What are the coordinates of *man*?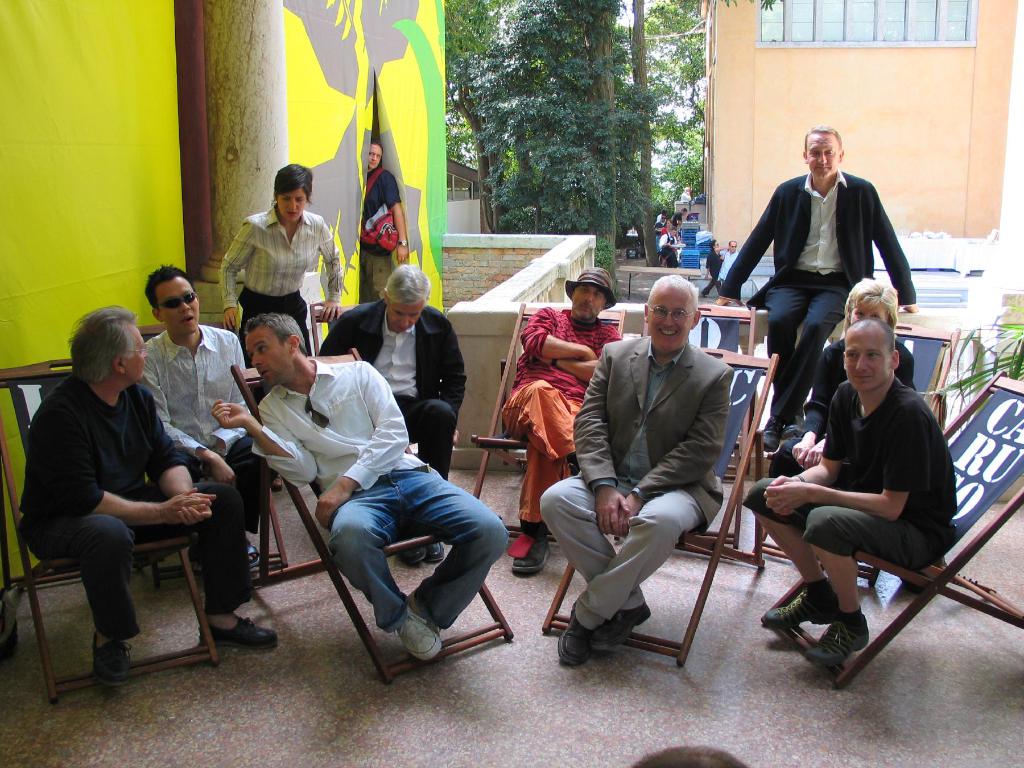
x1=714 y1=117 x2=920 y2=455.
